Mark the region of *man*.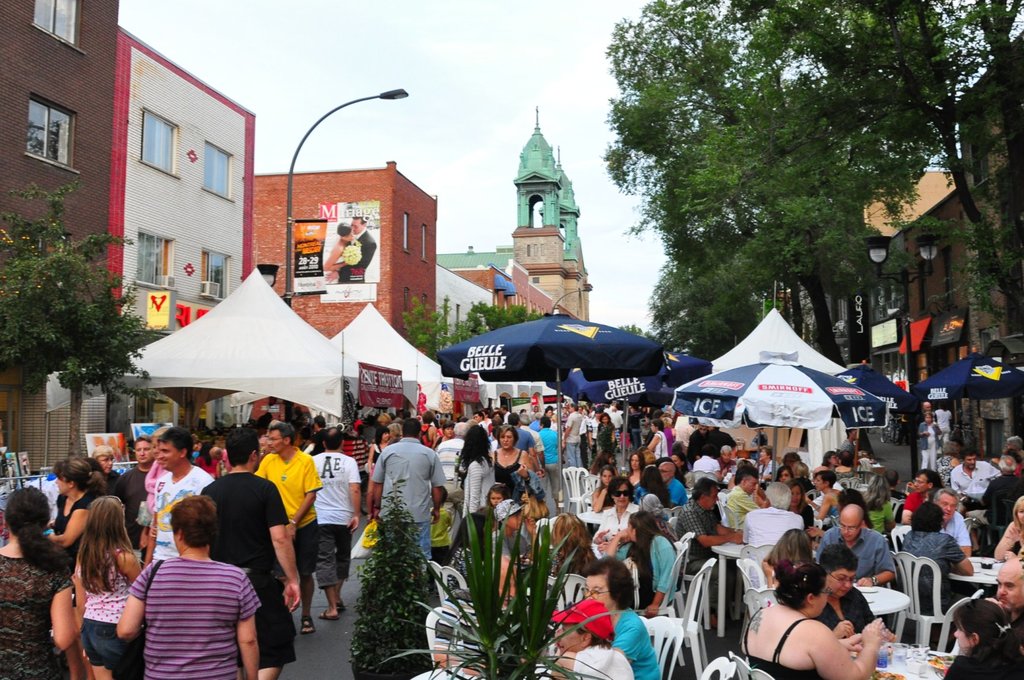
Region: {"left": 633, "top": 406, "right": 641, "bottom": 451}.
